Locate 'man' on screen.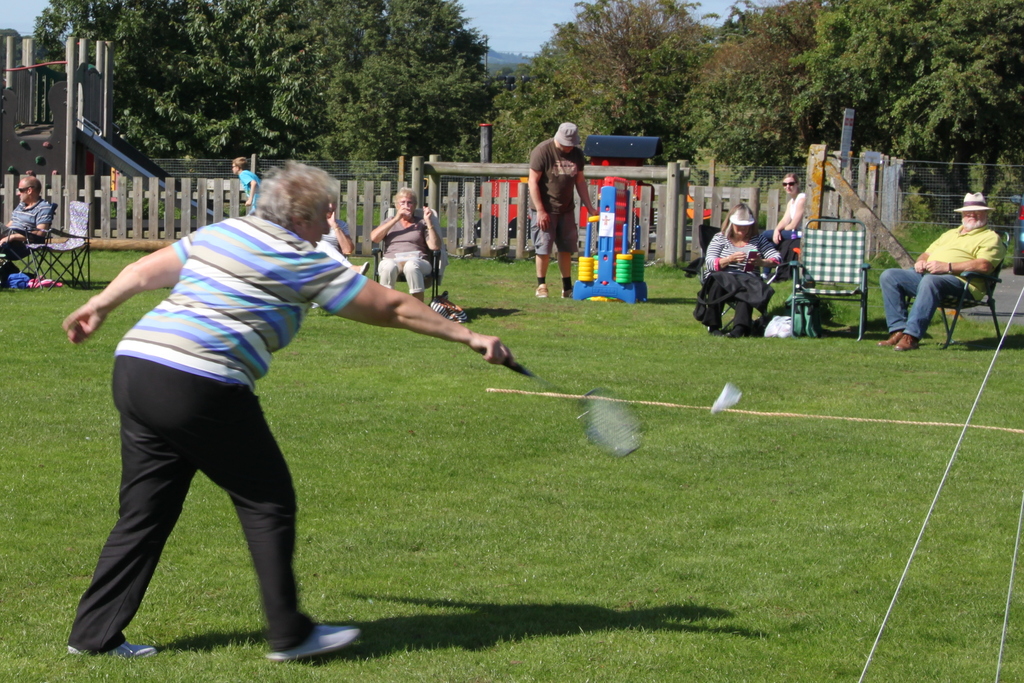
On screen at bbox=[530, 115, 598, 299].
